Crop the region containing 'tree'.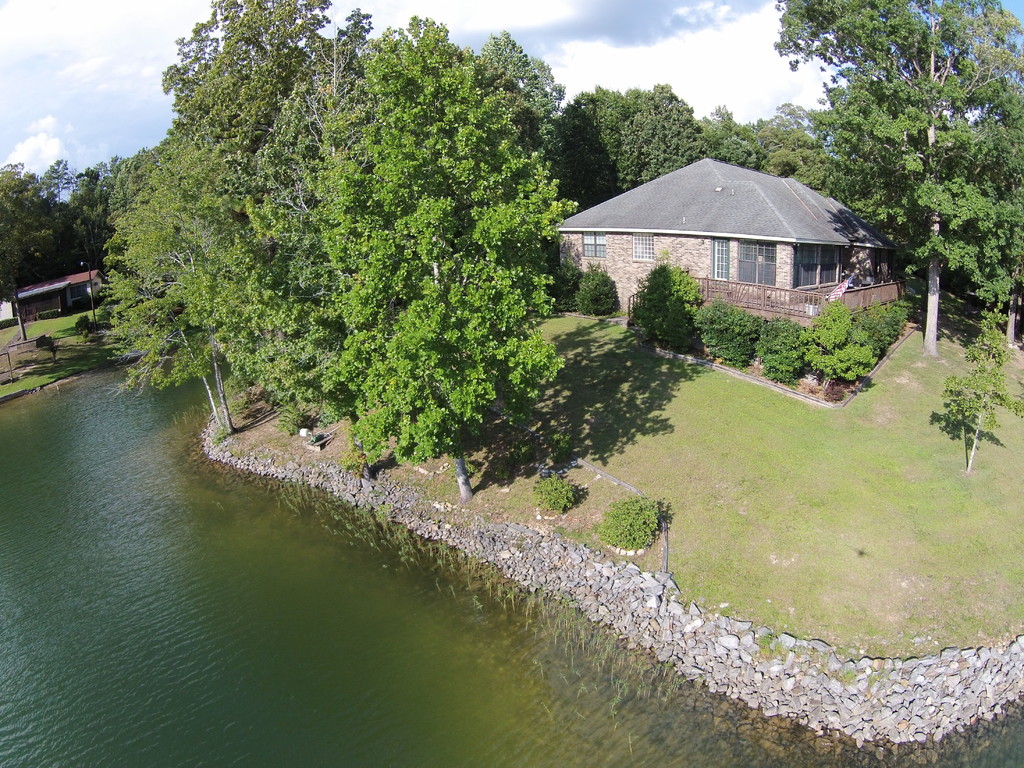
Crop region: [left=694, top=299, right=765, bottom=372].
